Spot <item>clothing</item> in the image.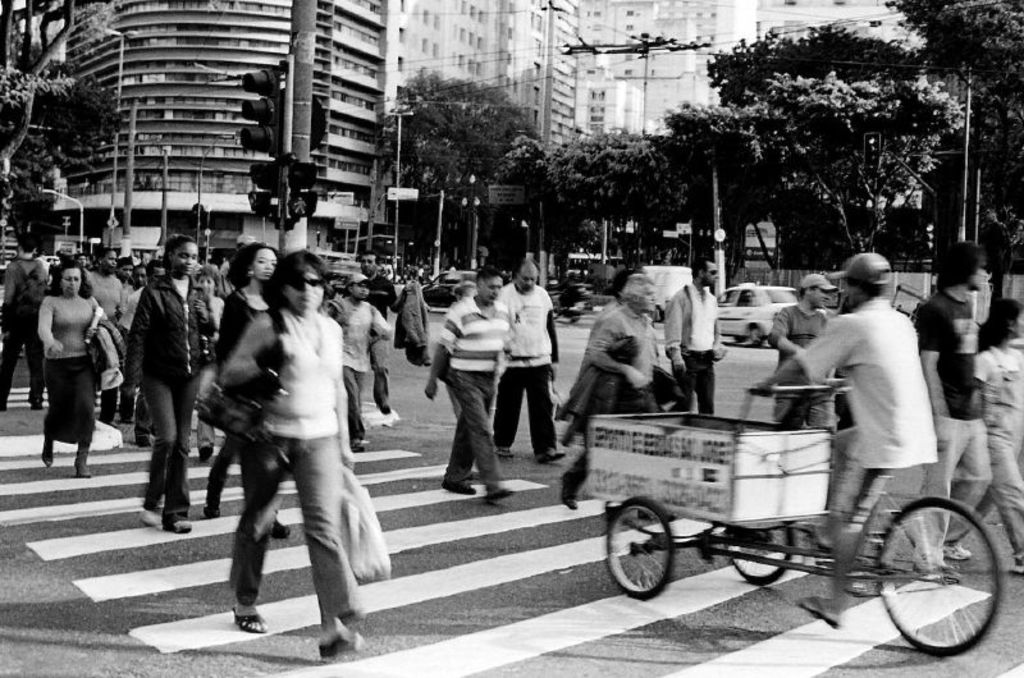
<item>clothing</item> found at 223/307/362/620.
